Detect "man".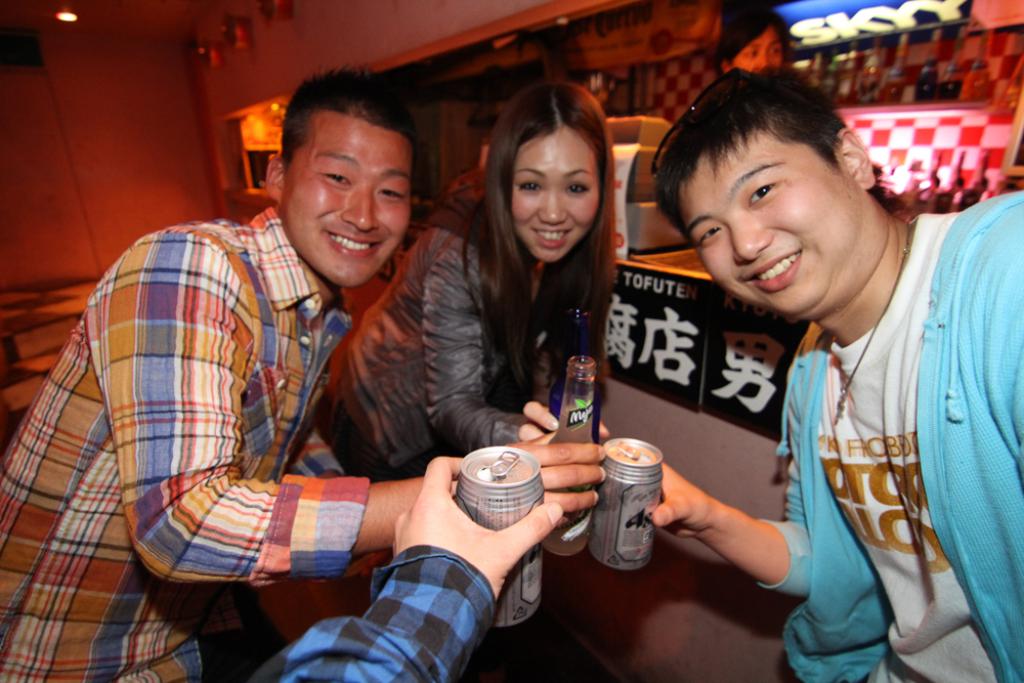
Detected at Rect(0, 67, 613, 682).
